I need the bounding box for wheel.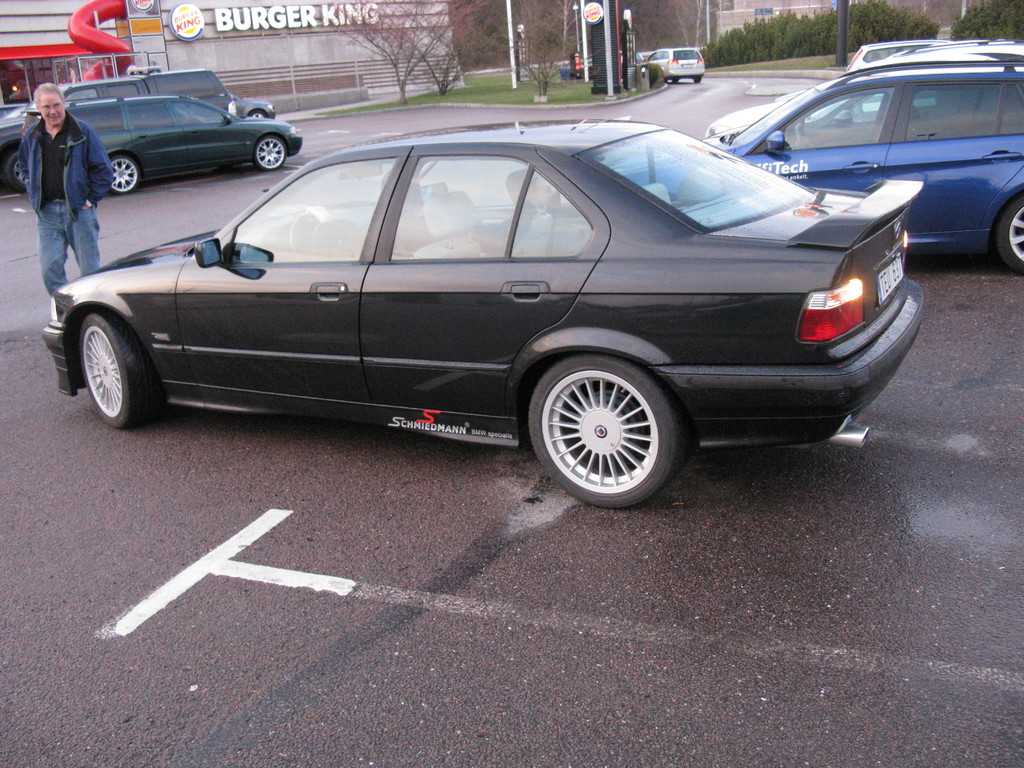
Here it is: (524,348,680,507).
